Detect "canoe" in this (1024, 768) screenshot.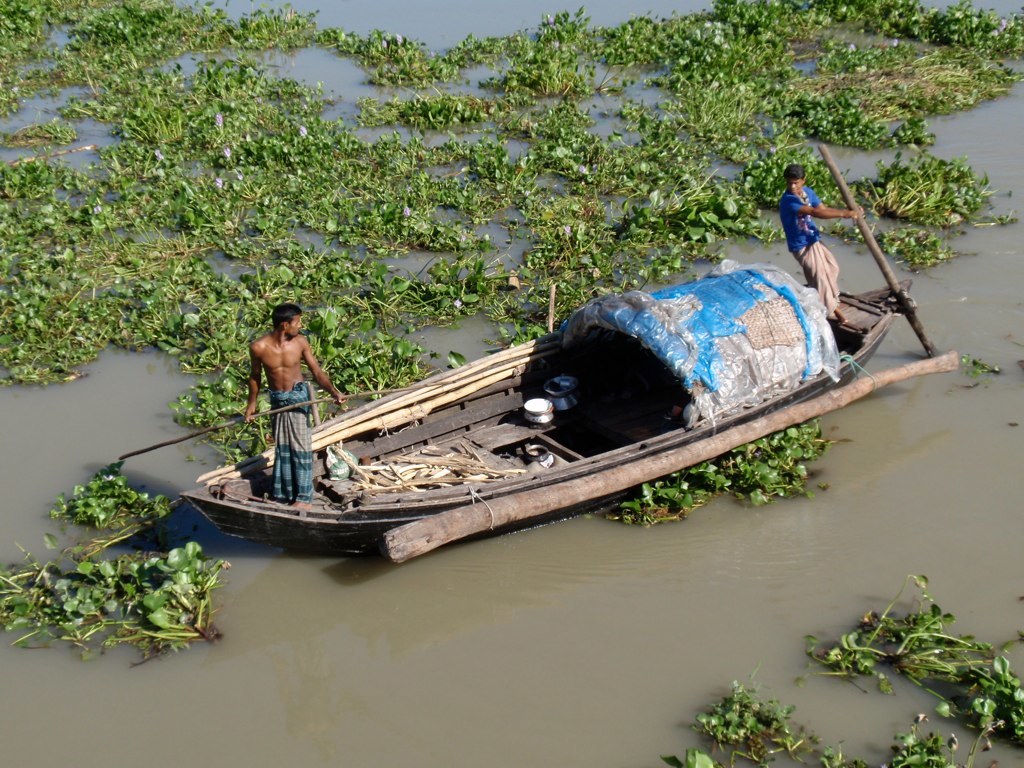
Detection: region(125, 254, 1023, 572).
